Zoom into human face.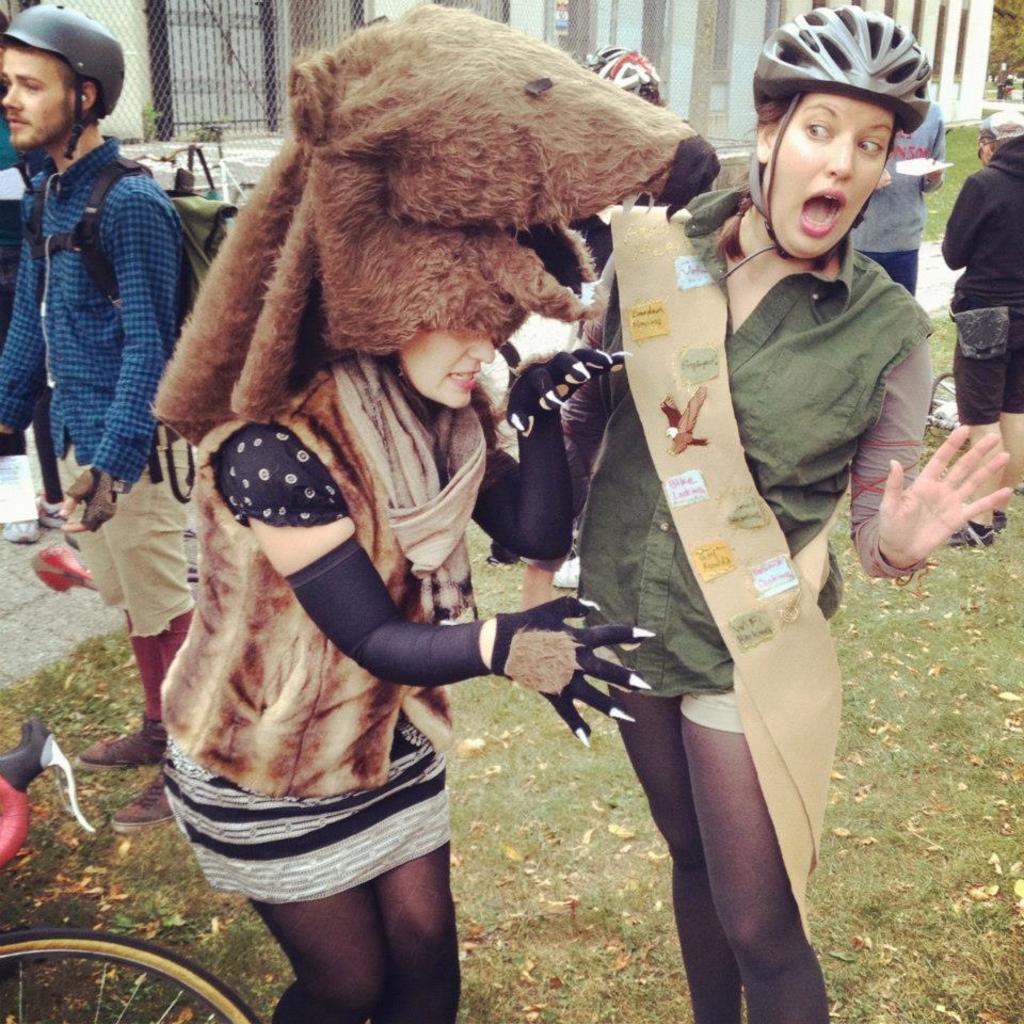
Zoom target: [759,93,895,256].
